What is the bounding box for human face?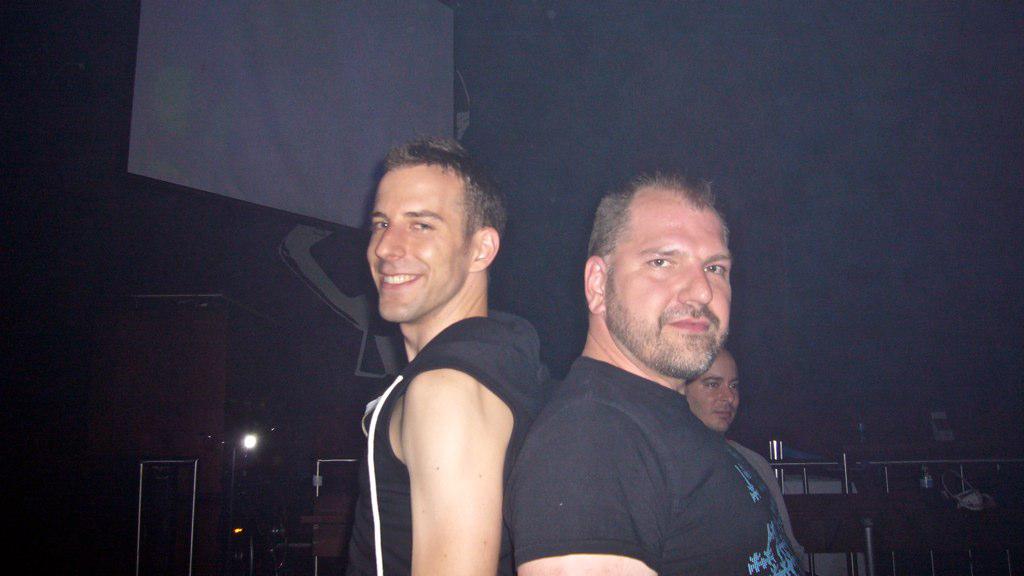
rect(363, 160, 465, 329).
